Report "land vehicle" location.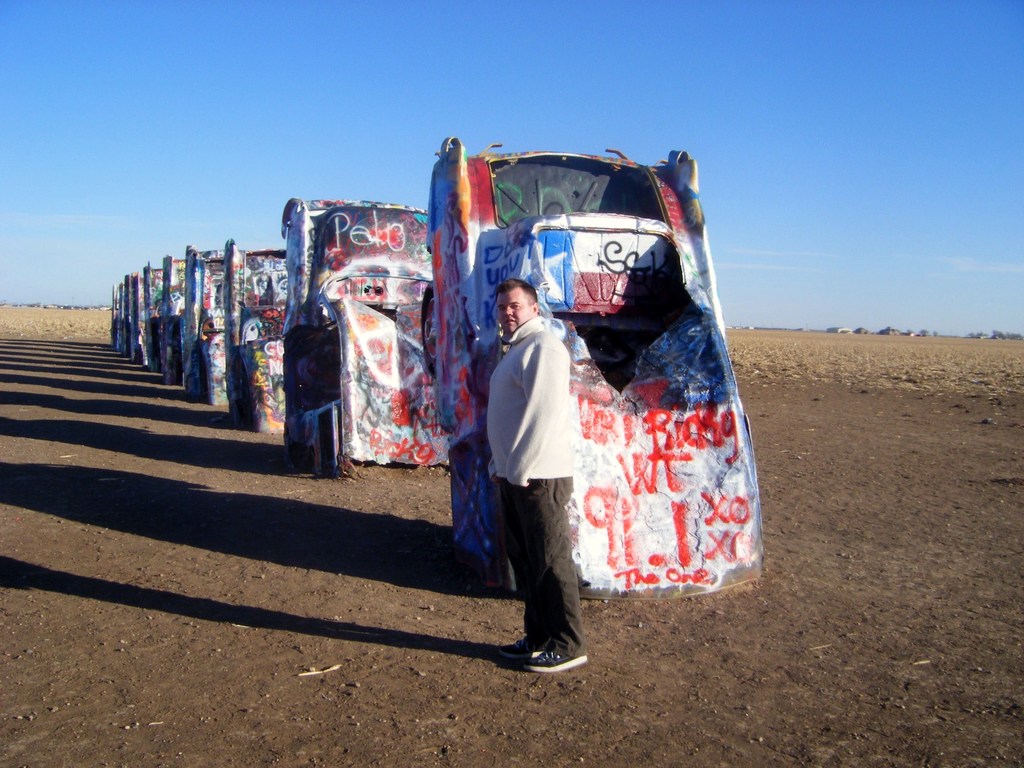
Report: bbox=(185, 243, 230, 408).
